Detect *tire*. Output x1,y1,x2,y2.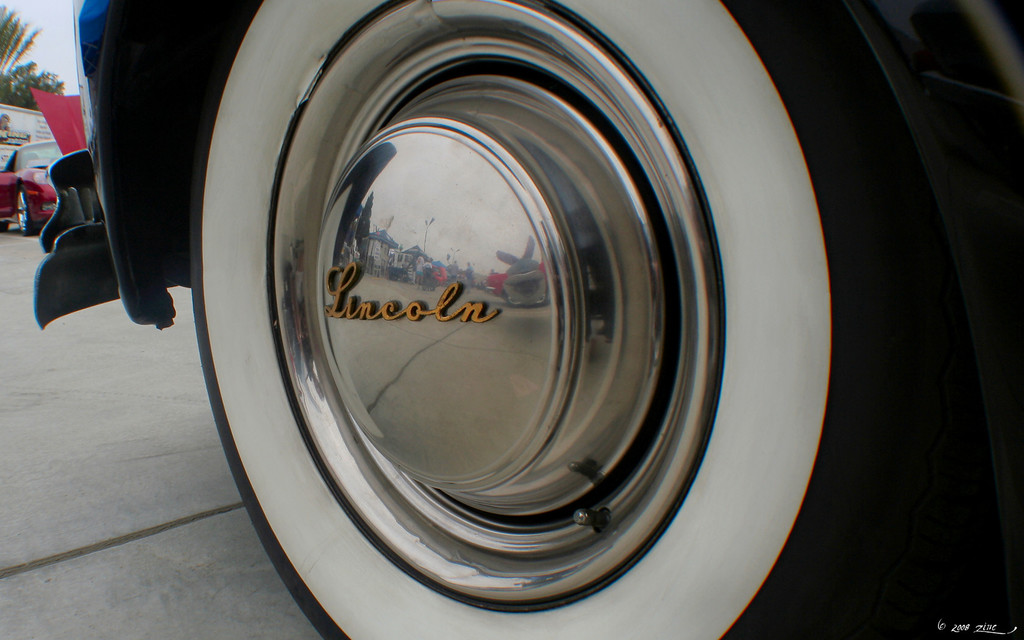
0,221,9,237.
